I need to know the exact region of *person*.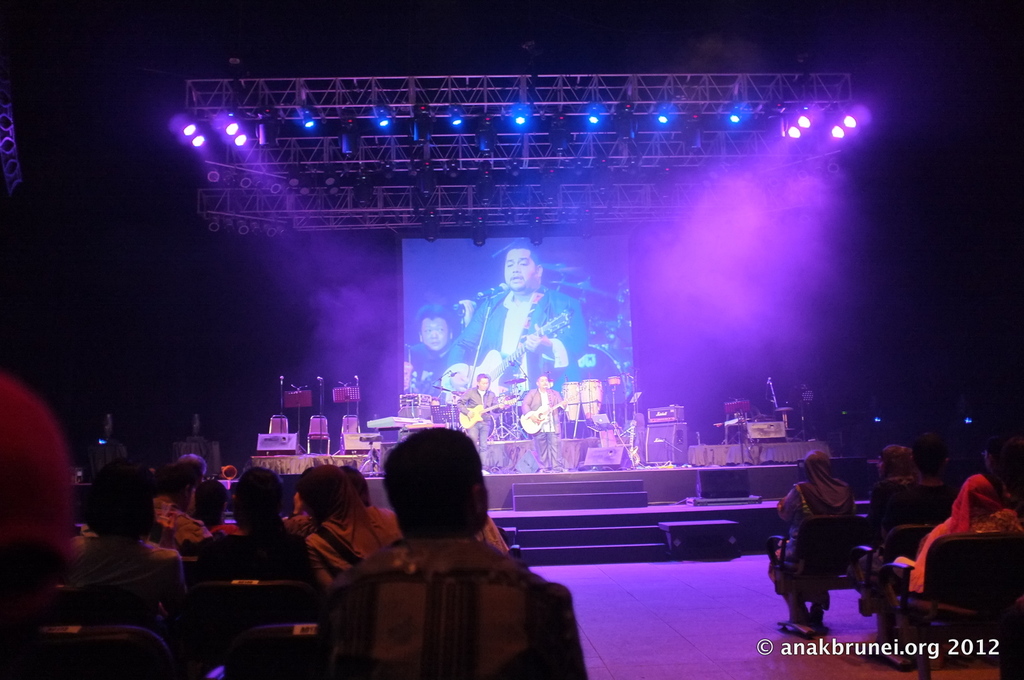
Region: rect(401, 301, 481, 395).
